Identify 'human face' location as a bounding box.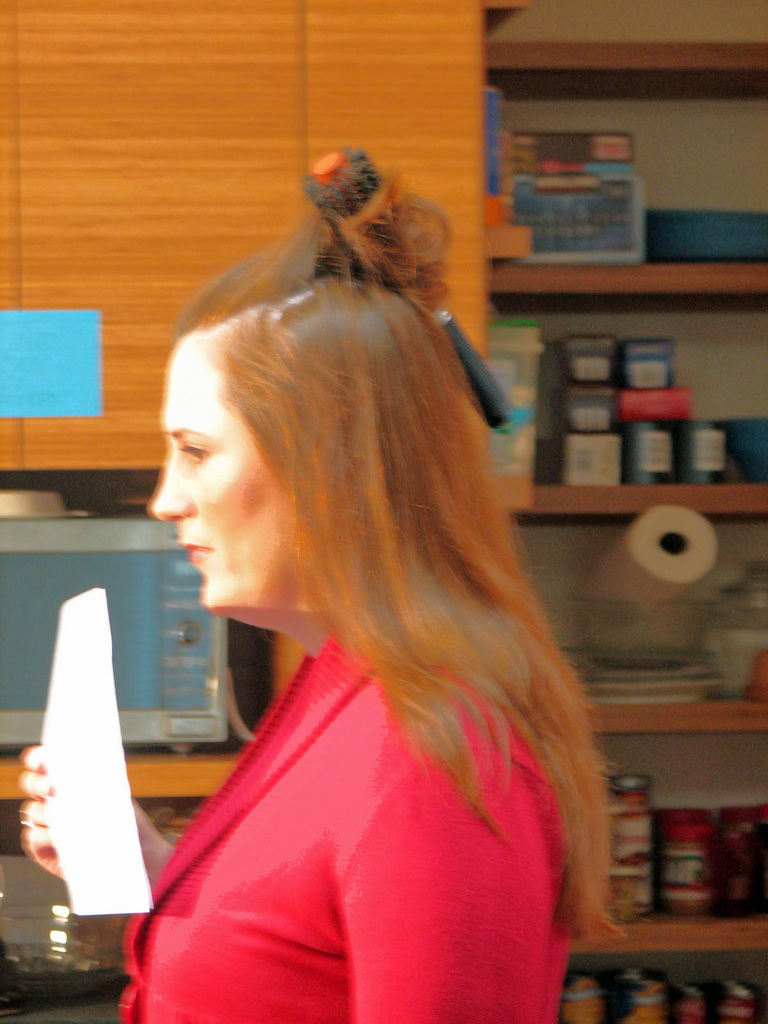
[145,333,302,643].
